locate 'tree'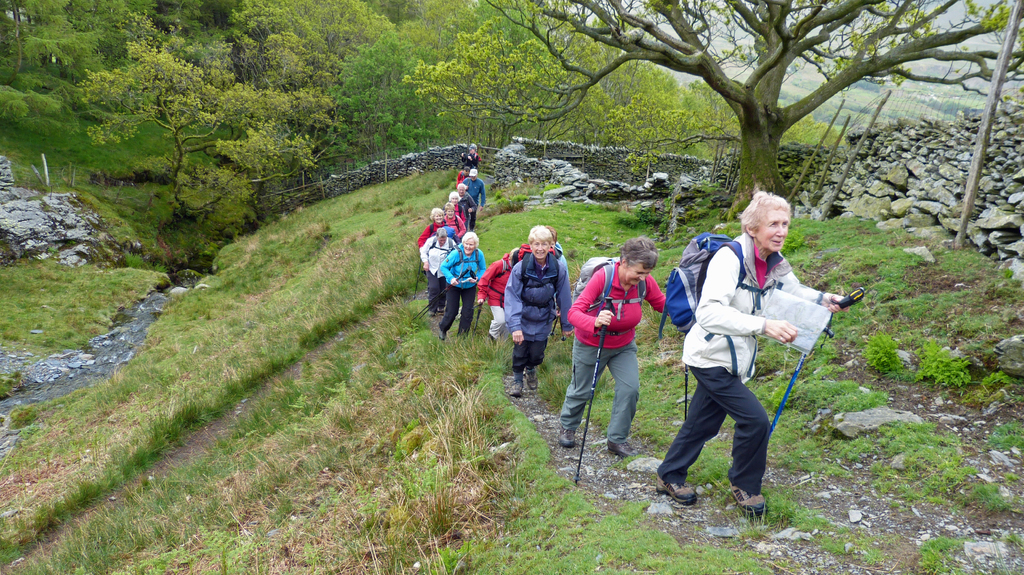
314, 31, 460, 175
